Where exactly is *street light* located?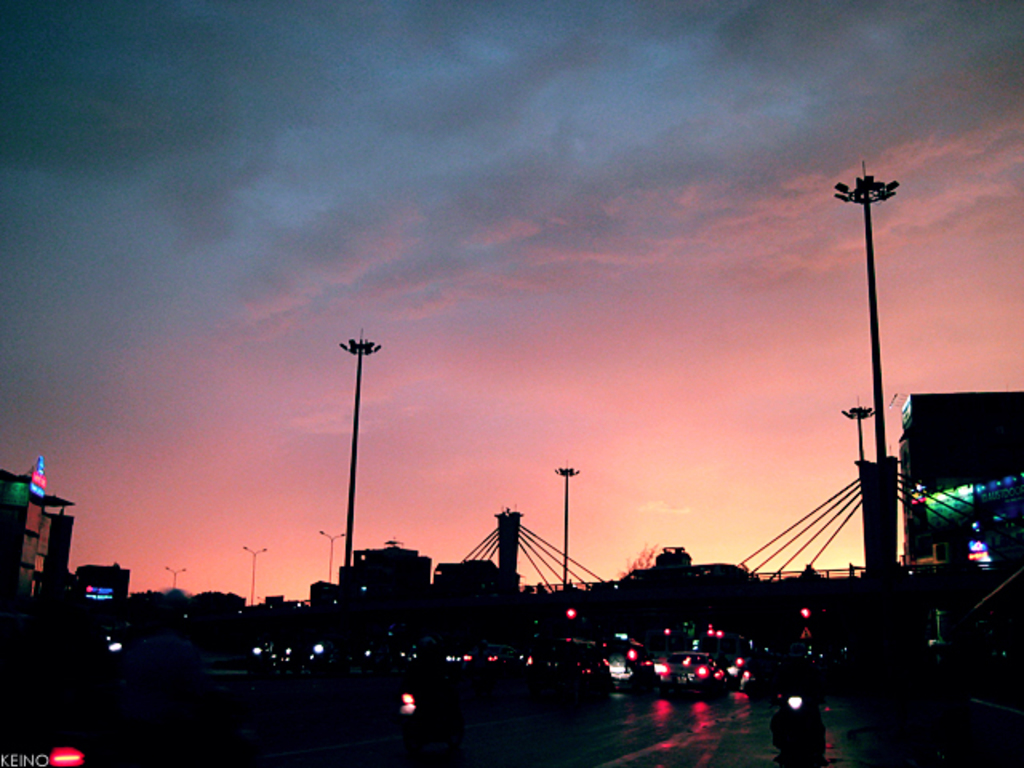
Its bounding box is pyautogui.locateOnScreen(320, 525, 350, 587).
